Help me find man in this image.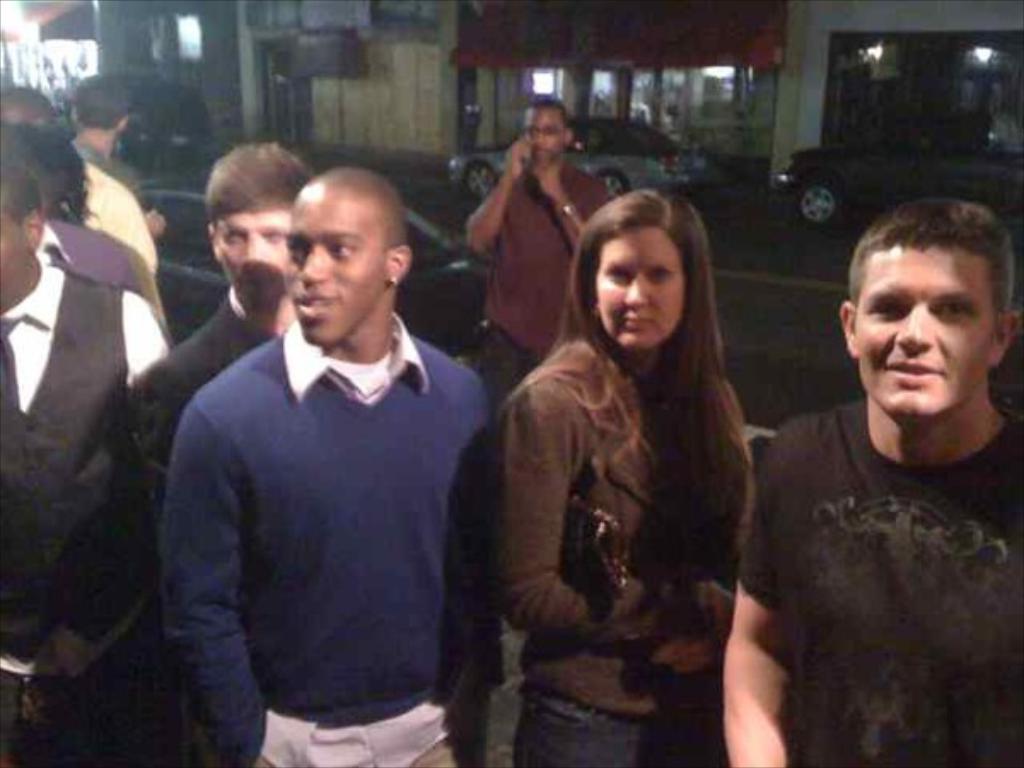
Found it: x1=131, y1=138, x2=309, y2=766.
